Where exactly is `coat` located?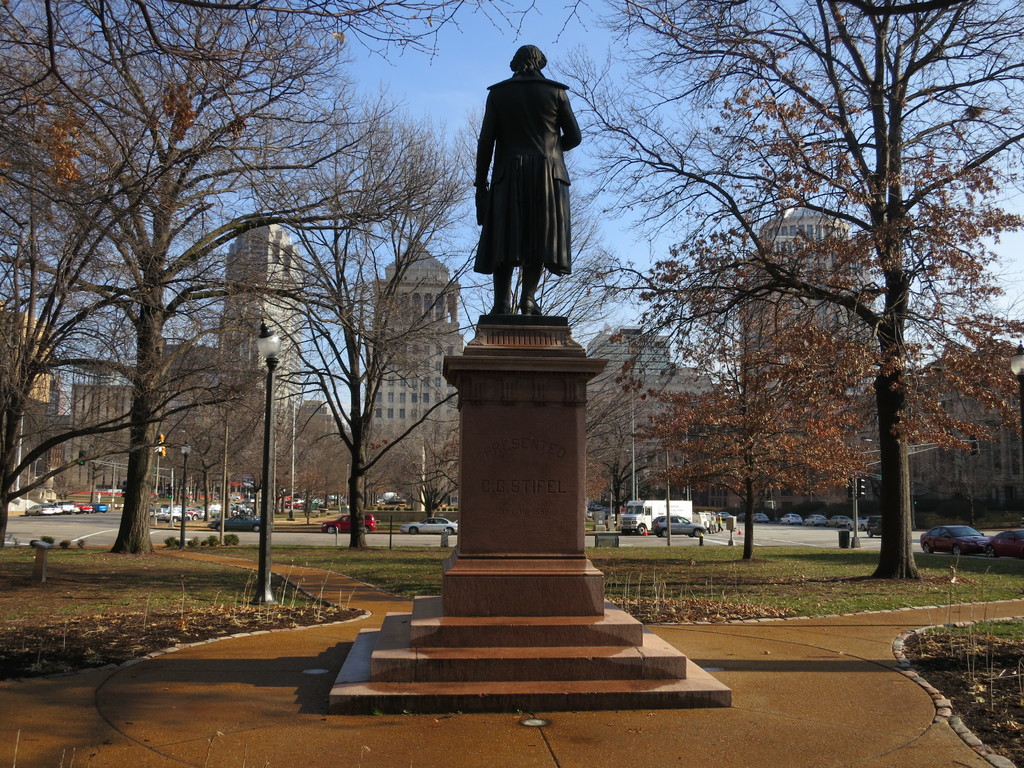
Its bounding box is box(483, 59, 588, 303).
